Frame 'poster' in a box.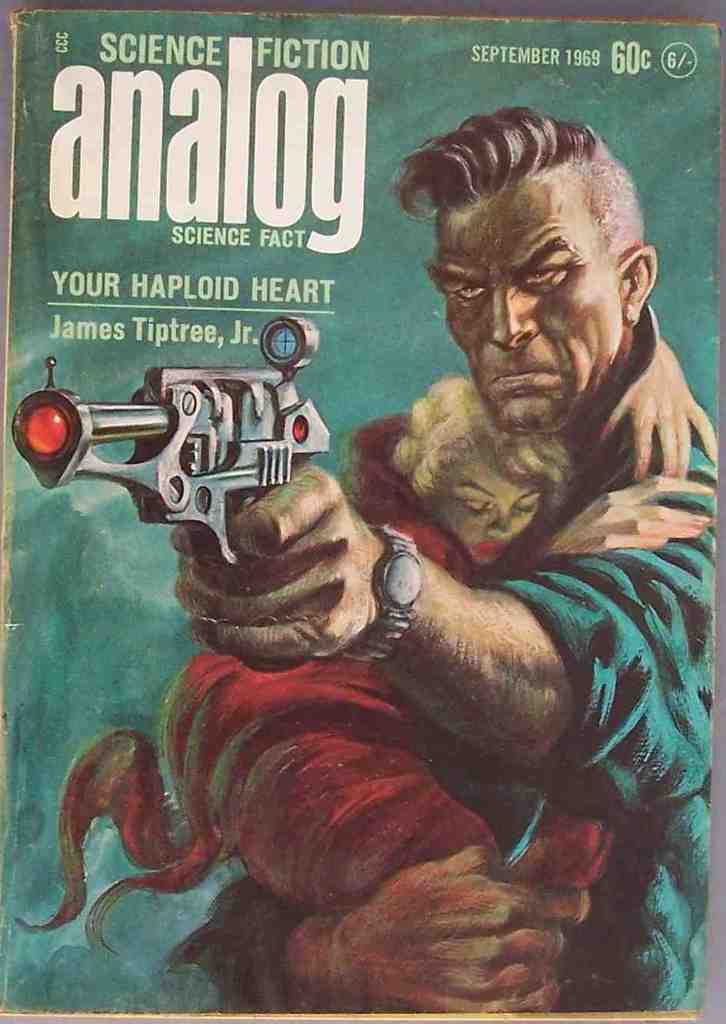
(x1=0, y1=12, x2=721, y2=1019).
